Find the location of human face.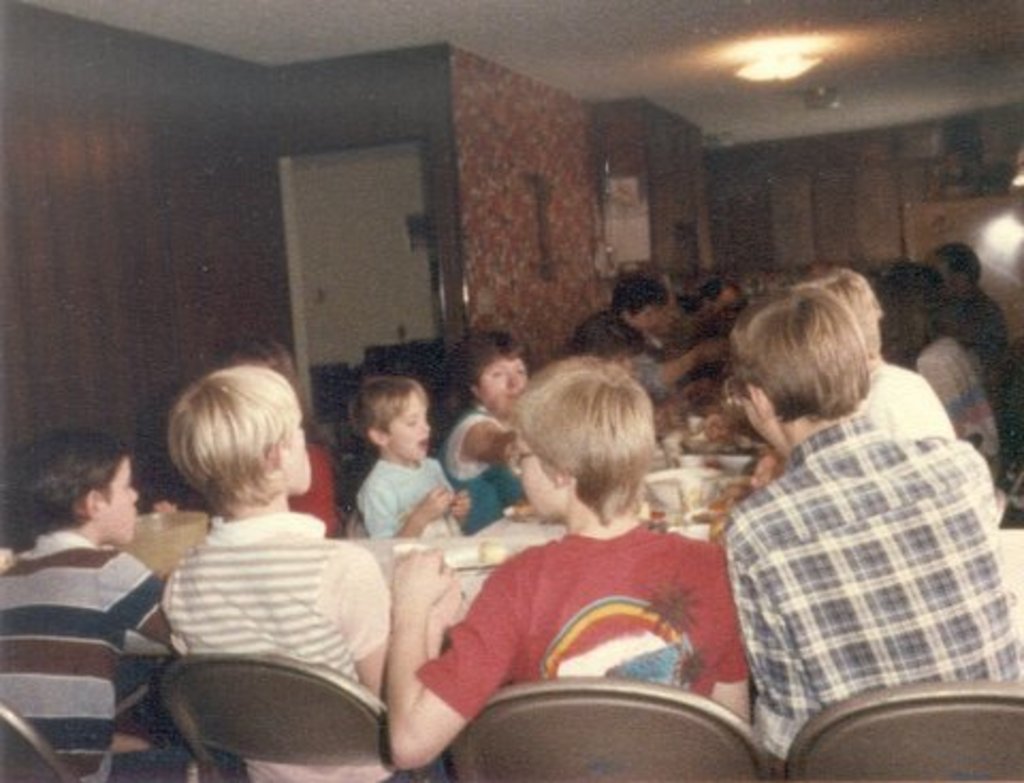
Location: left=277, top=412, right=307, bottom=499.
